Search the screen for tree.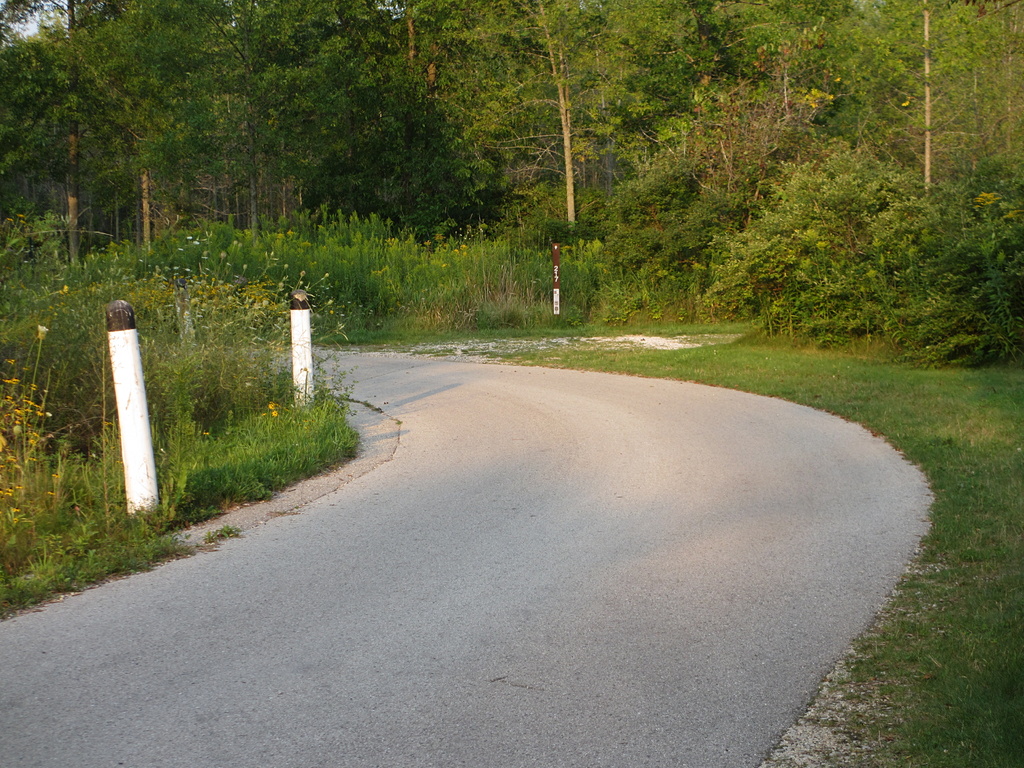
Found at 63, 0, 80, 266.
